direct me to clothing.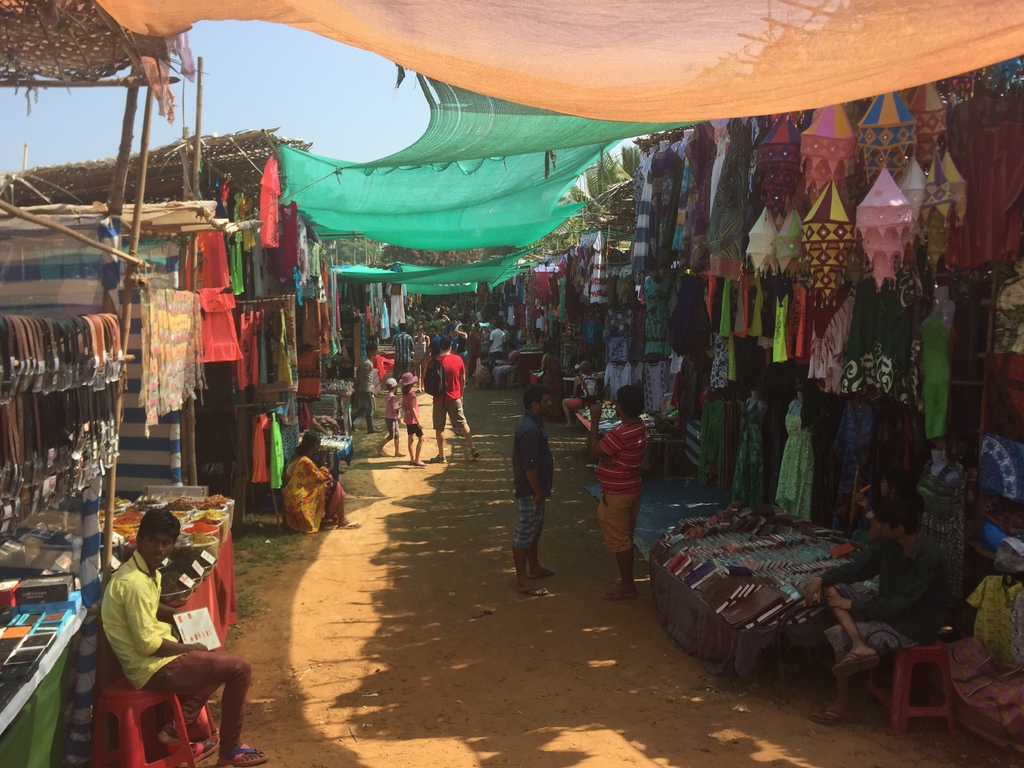
Direction: {"x1": 97, "y1": 553, "x2": 249, "y2": 696}.
